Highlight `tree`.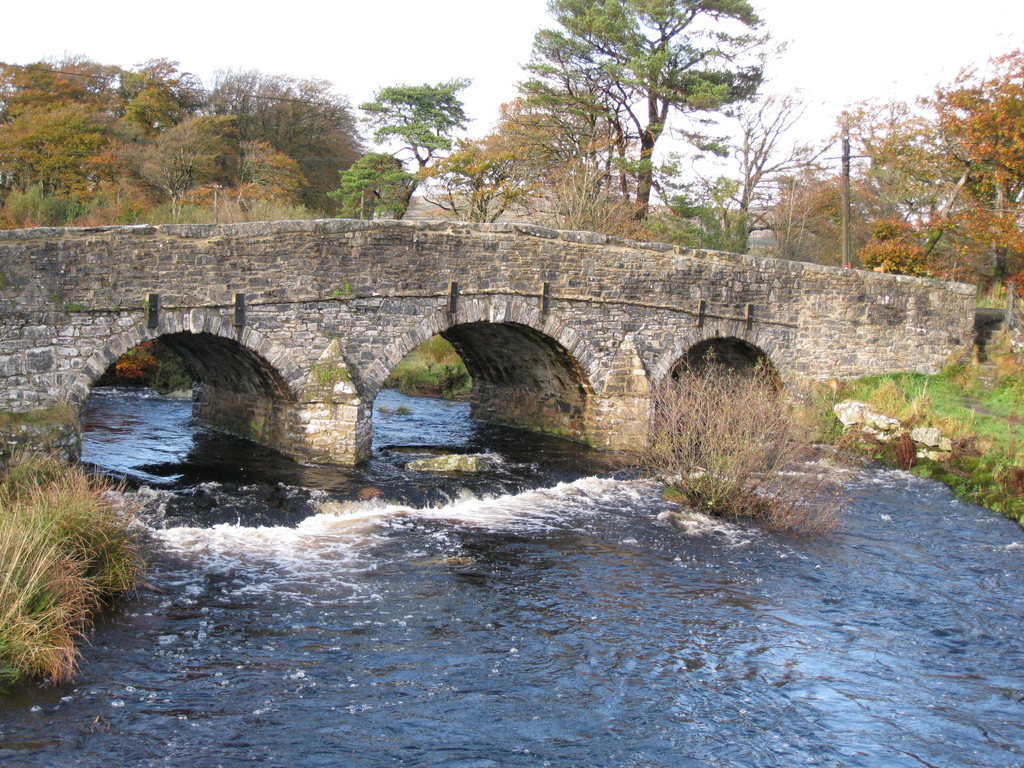
Highlighted region: l=406, t=0, r=808, b=262.
